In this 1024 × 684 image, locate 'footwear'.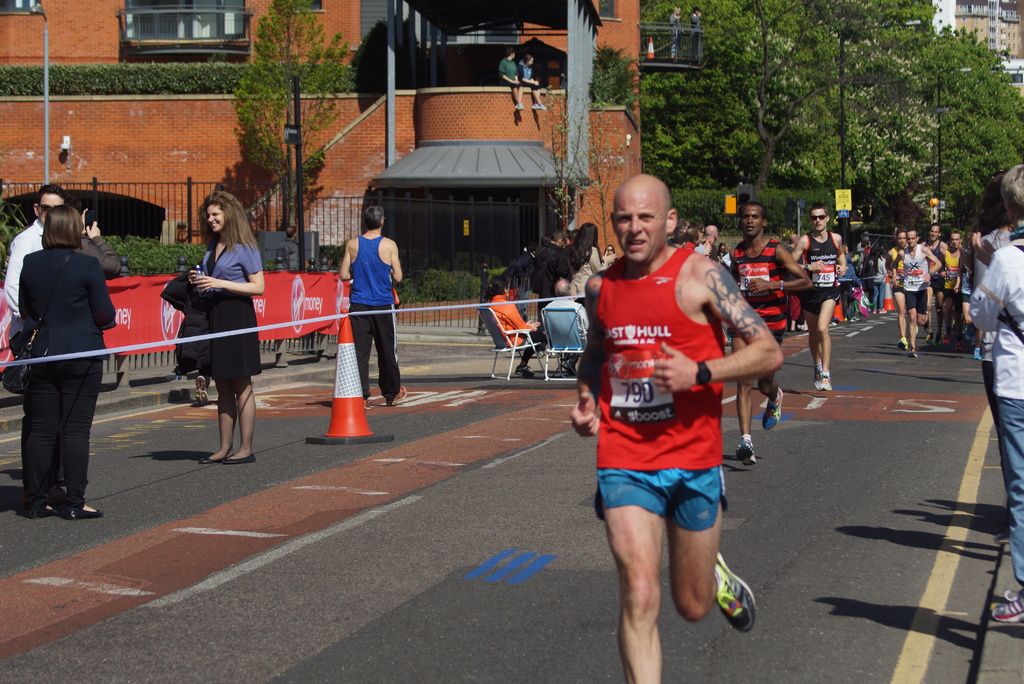
Bounding box: x1=385, y1=386, x2=405, y2=404.
